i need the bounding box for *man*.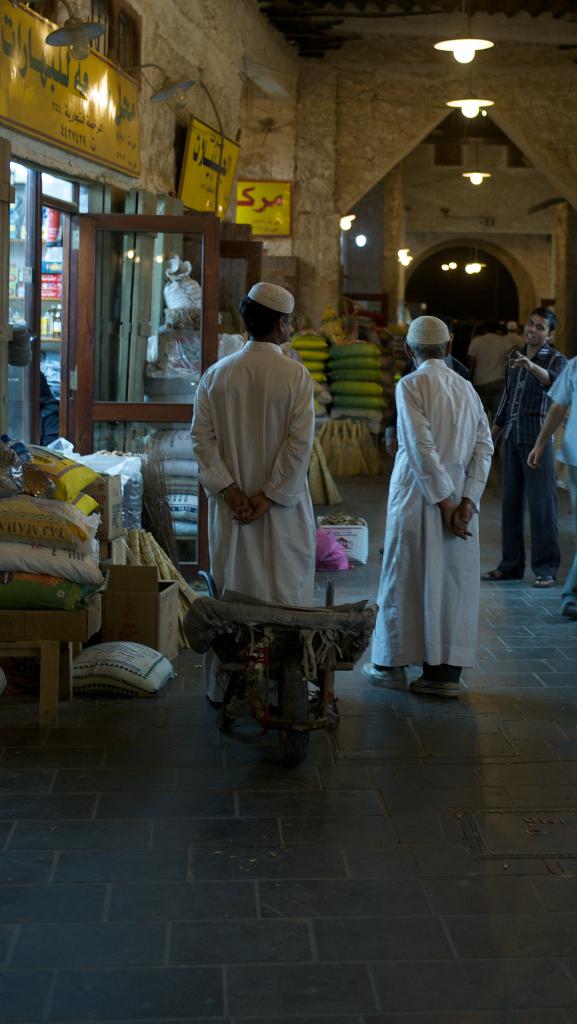
Here it is: {"left": 367, "top": 281, "right": 492, "bottom": 717}.
